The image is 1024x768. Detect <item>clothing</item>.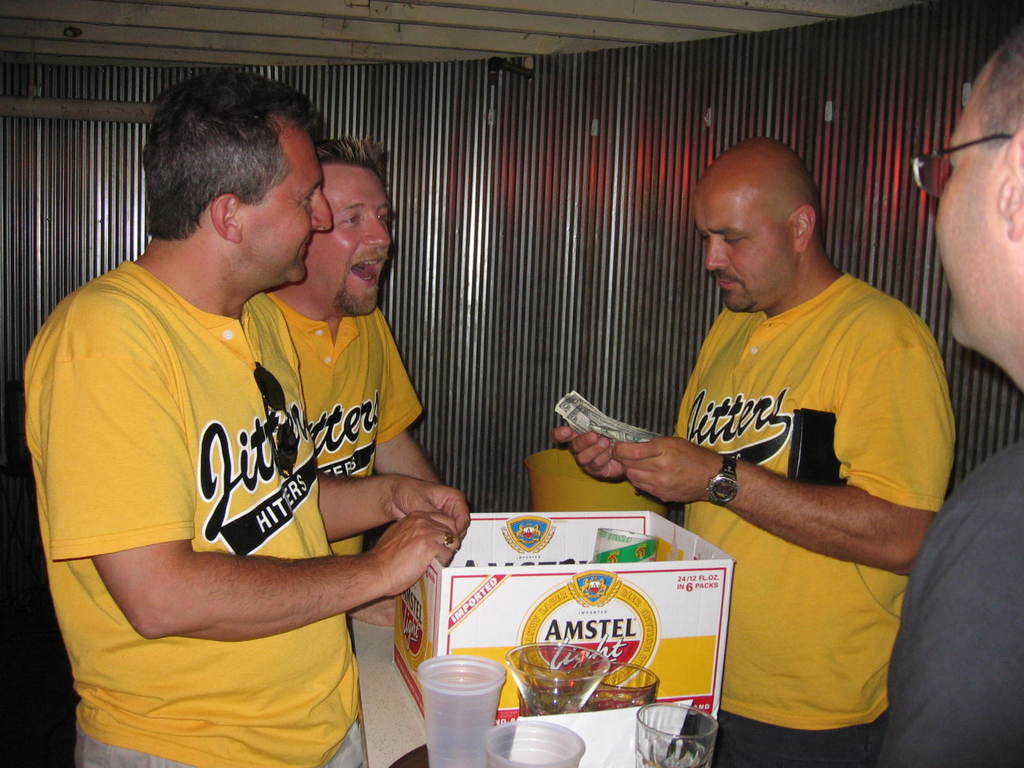
Detection: box=[879, 435, 1023, 767].
